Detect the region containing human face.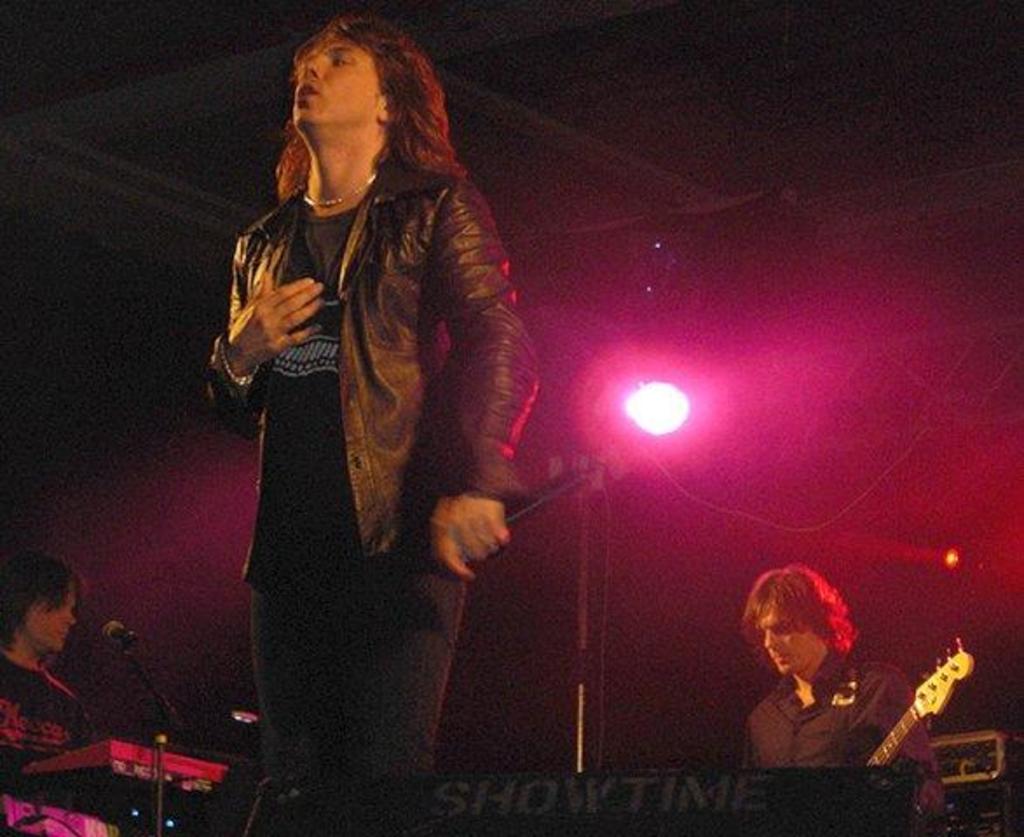
pyautogui.locateOnScreen(755, 600, 825, 675).
